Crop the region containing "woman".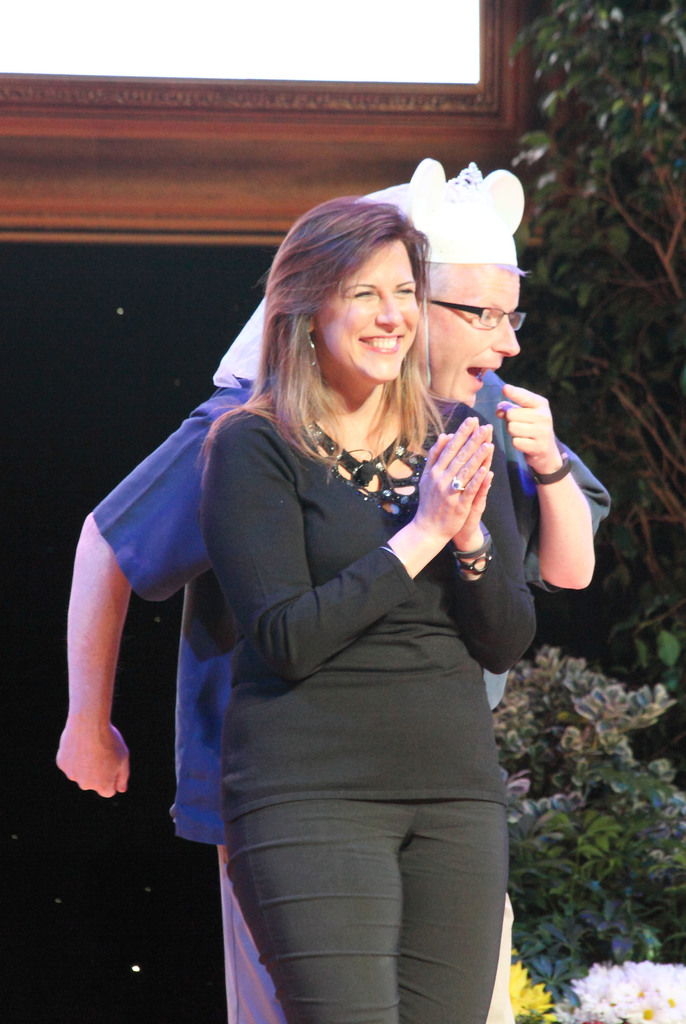
Crop region: {"x1": 193, "y1": 190, "x2": 543, "y2": 1023}.
